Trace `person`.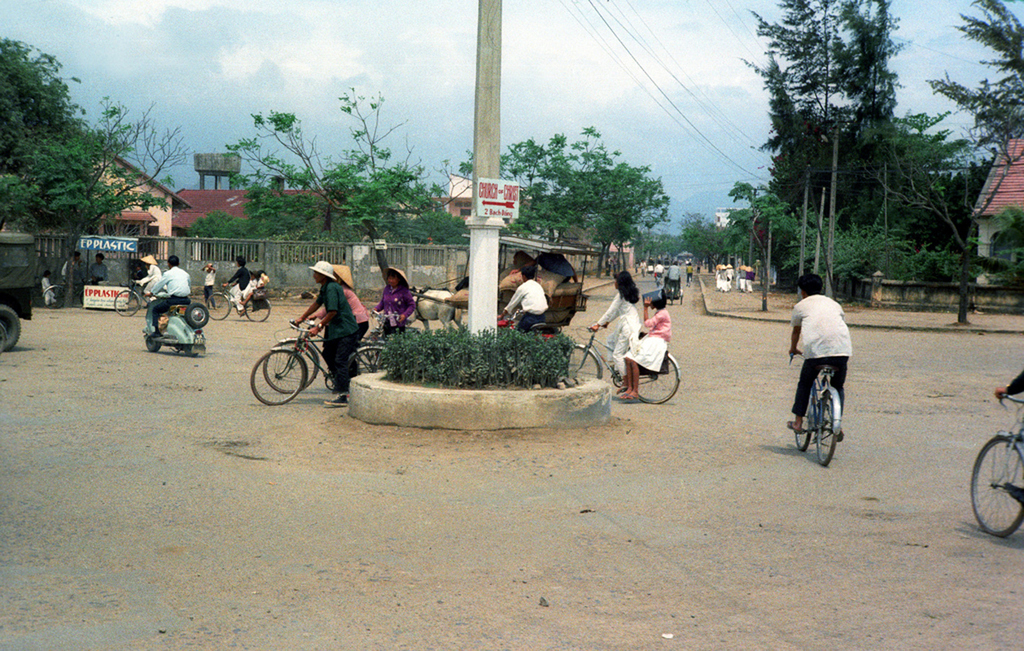
Traced to 91,254,108,282.
